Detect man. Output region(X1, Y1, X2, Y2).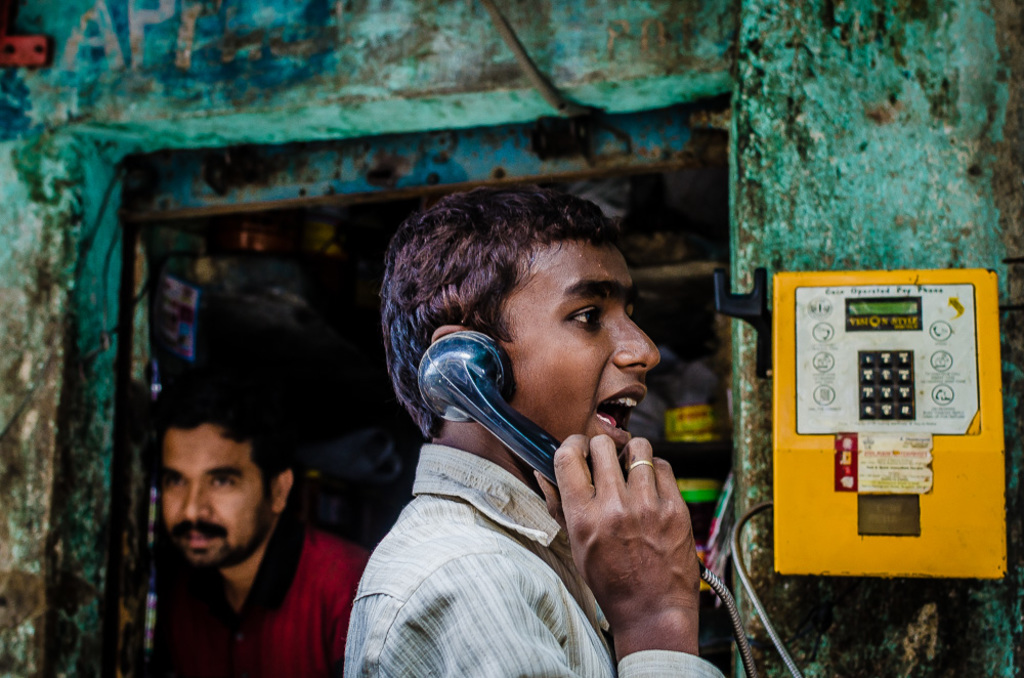
region(152, 365, 375, 677).
